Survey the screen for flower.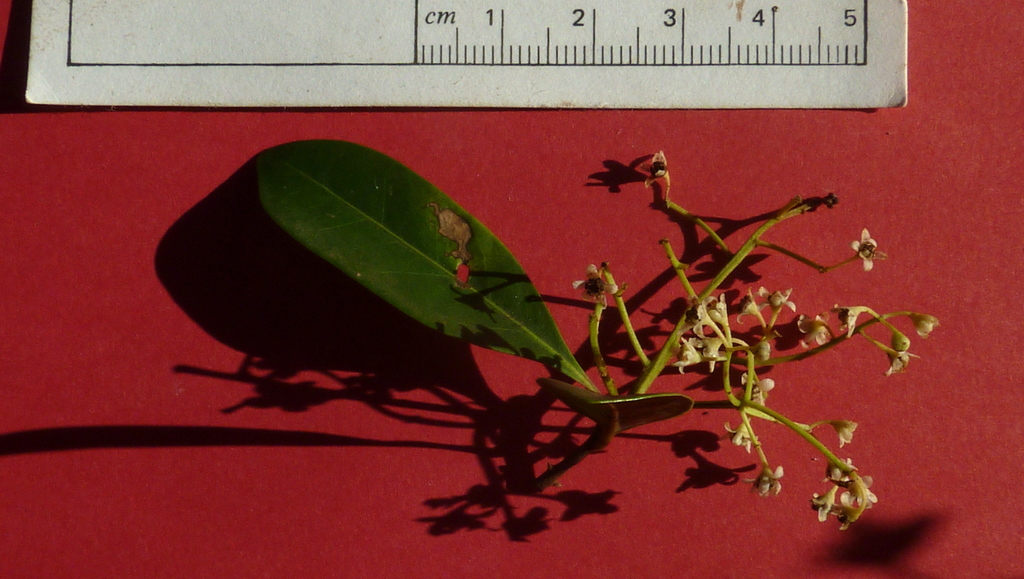
Survey found: 692, 298, 725, 344.
